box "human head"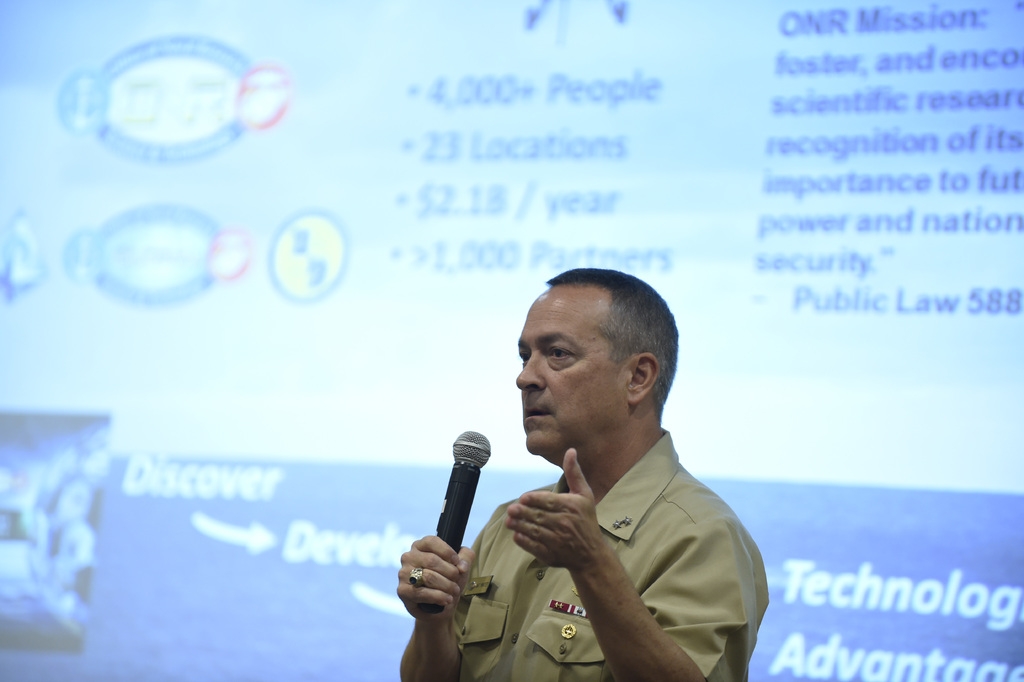
box(504, 262, 669, 490)
